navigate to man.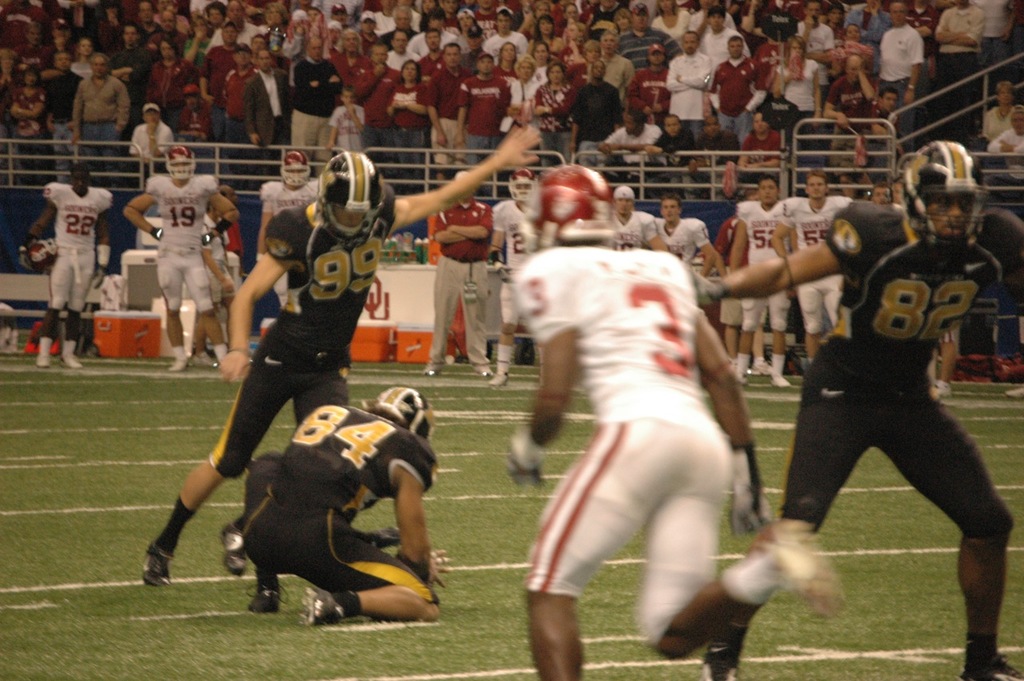
Navigation target: l=878, t=88, r=897, b=132.
